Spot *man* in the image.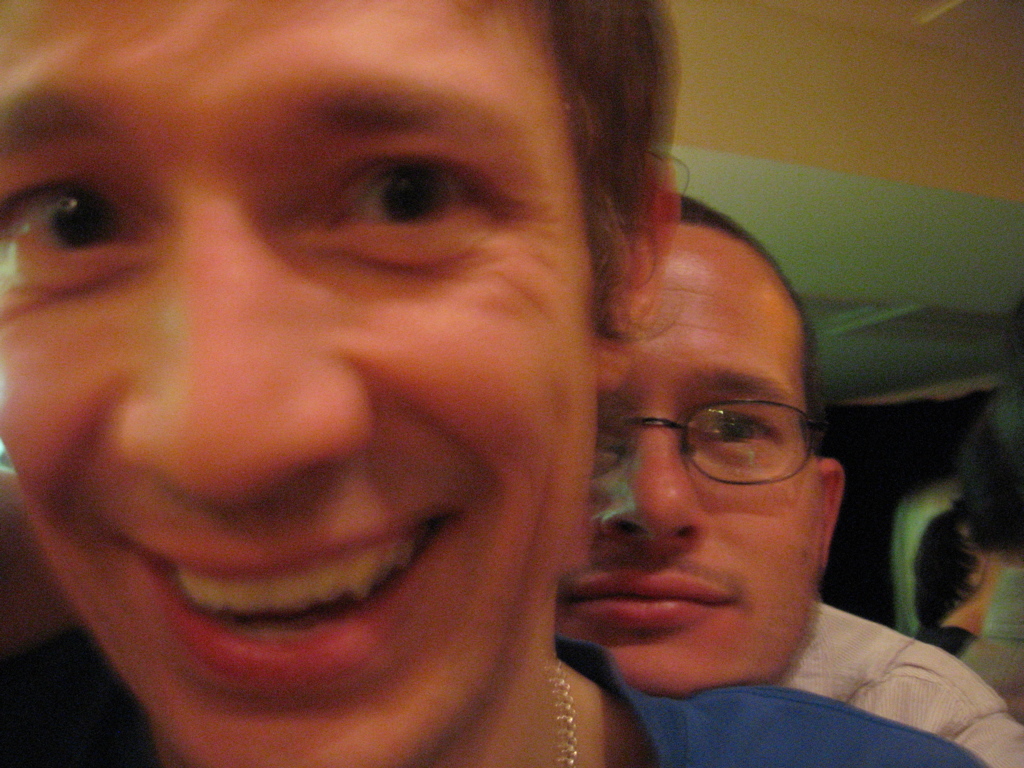
*man* found at x1=557 y1=189 x2=1023 y2=767.
